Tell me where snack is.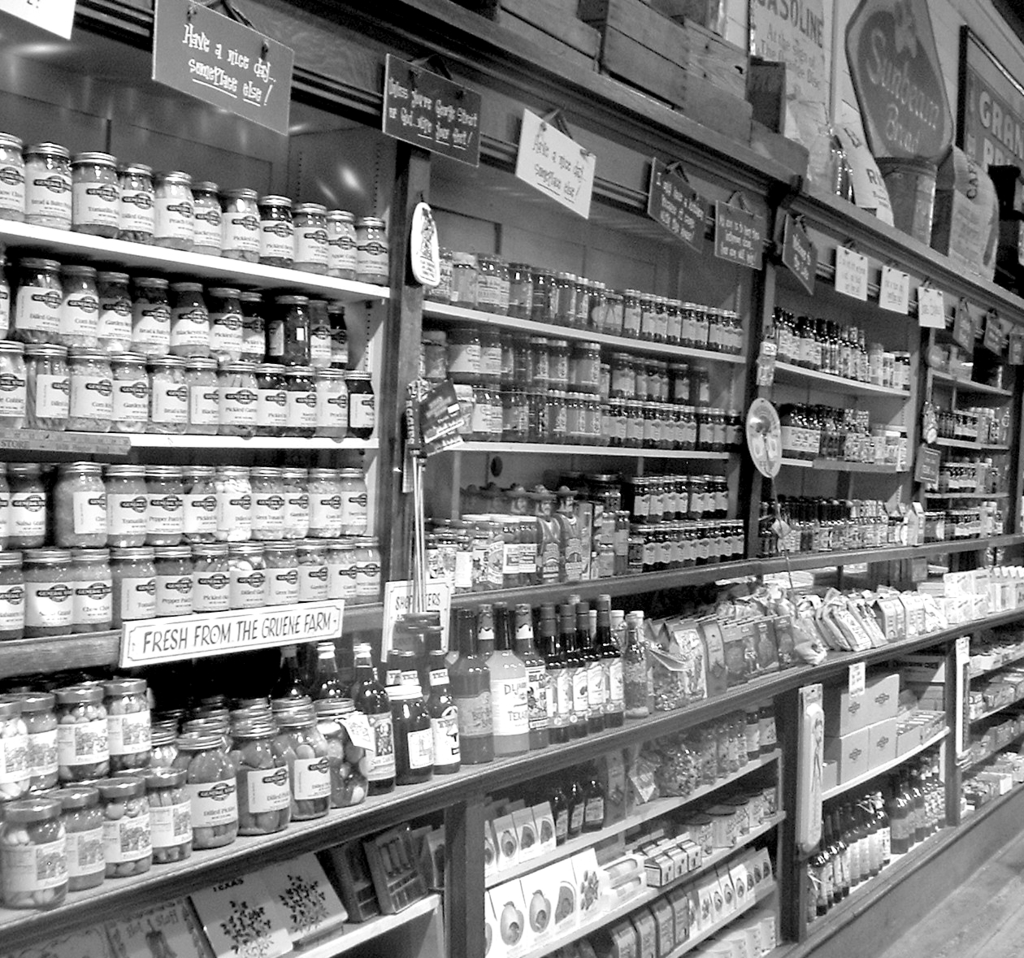
snack is at BBox(525, 889, 552, 929).
